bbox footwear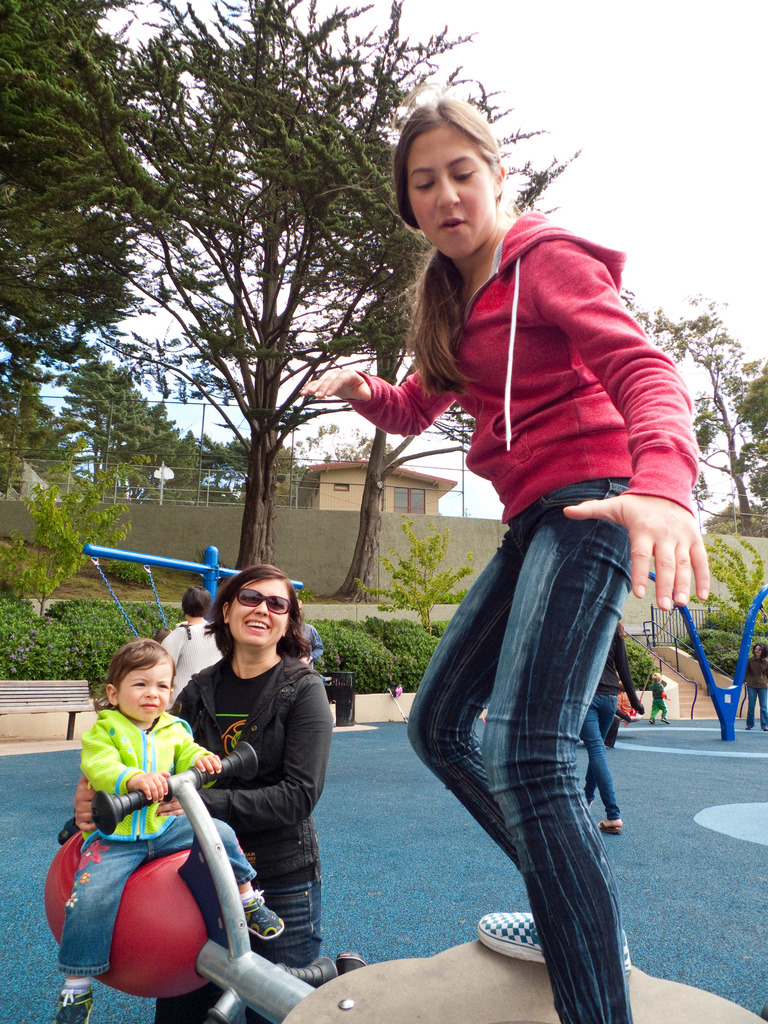
<bbox>221, 889, 280, 936</bbox>
